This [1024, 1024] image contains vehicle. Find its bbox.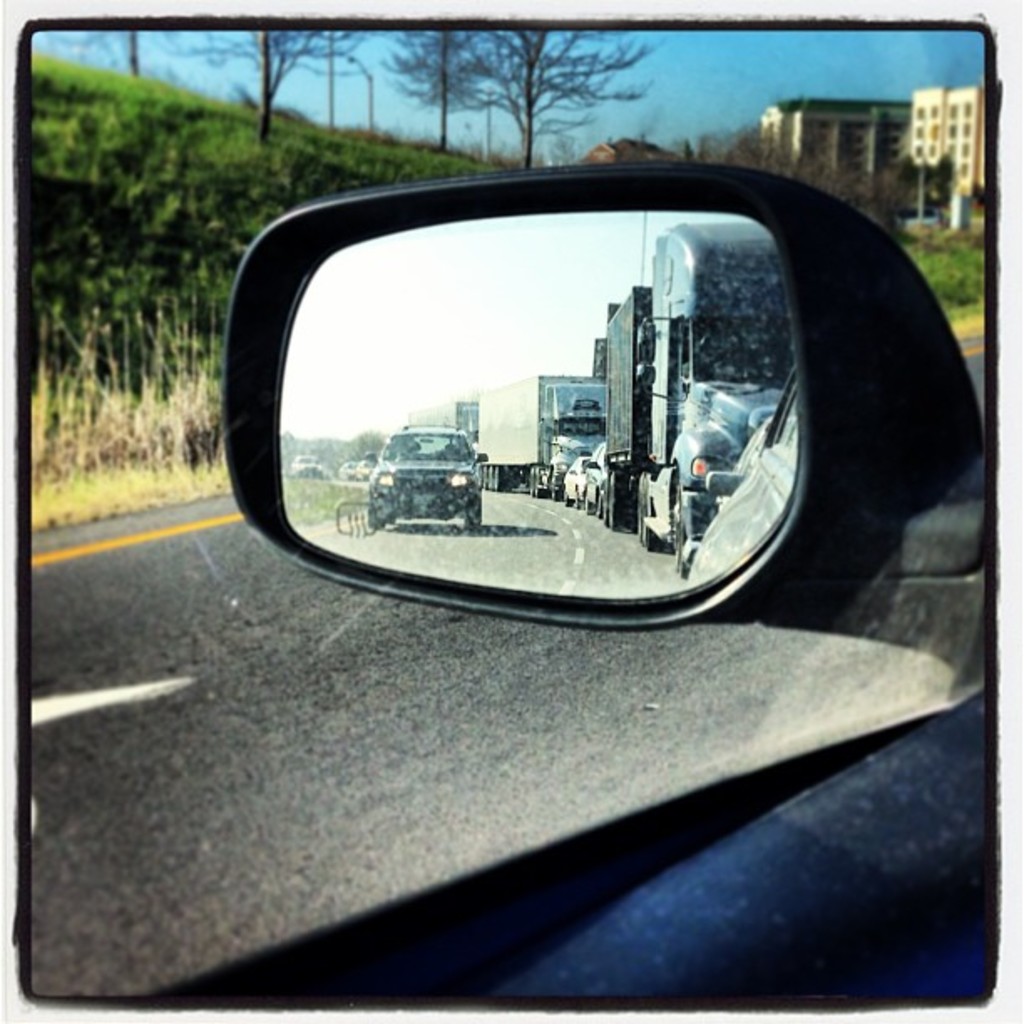
283/438/330/482.
